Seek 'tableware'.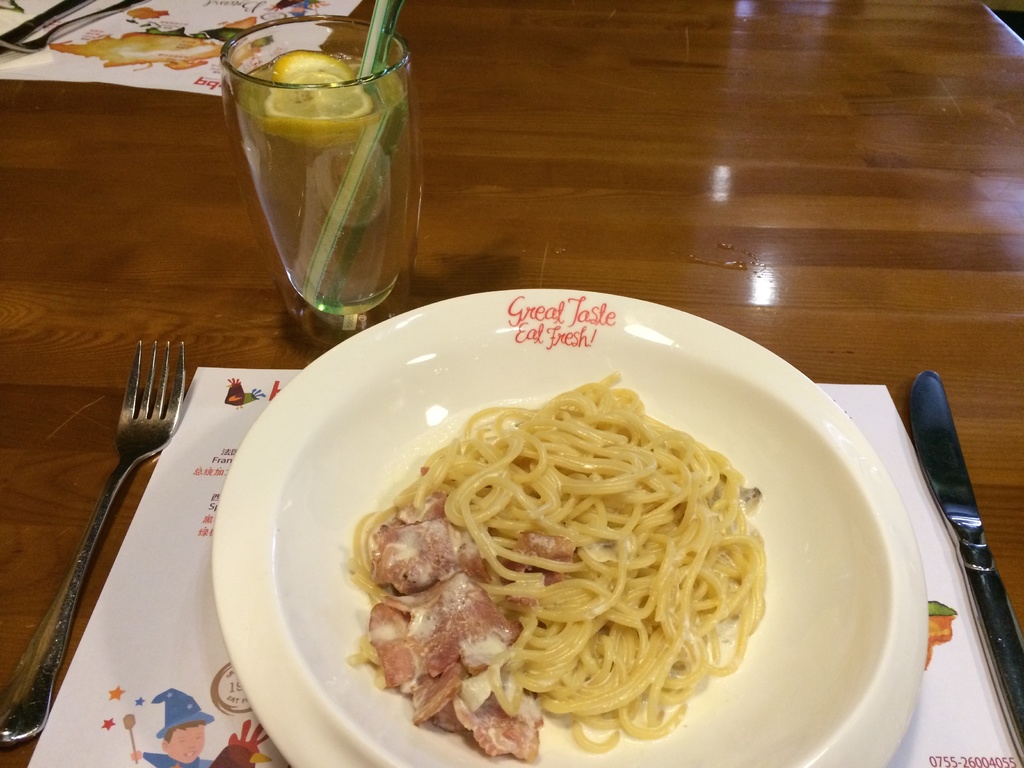
x1=0 y1=0 x2=96 y2=54.
